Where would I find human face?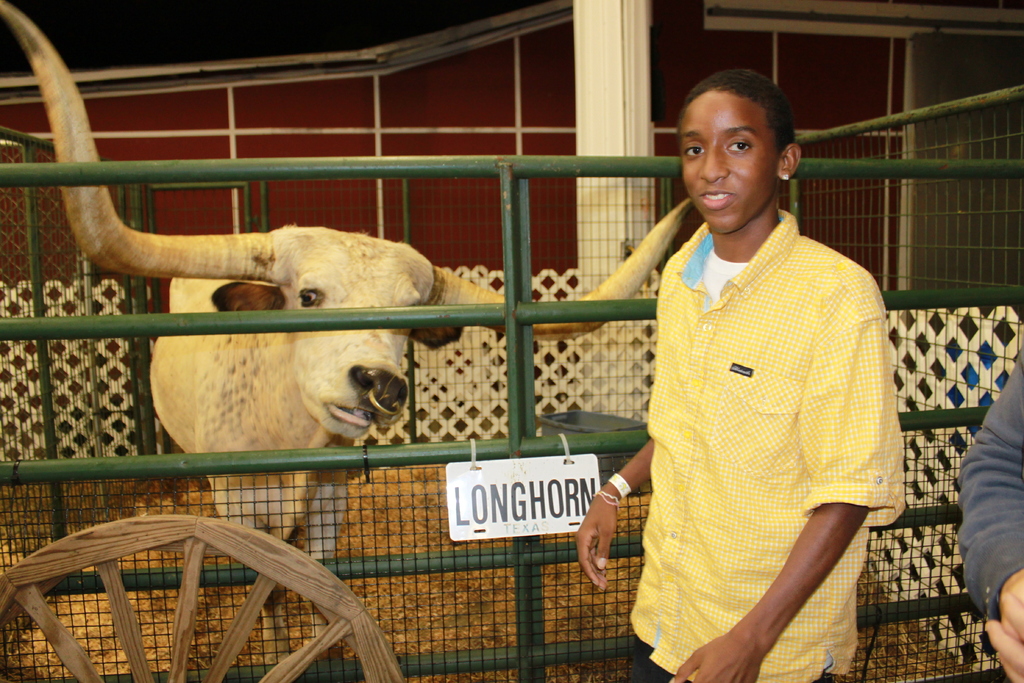
At (682,94,781,236).
